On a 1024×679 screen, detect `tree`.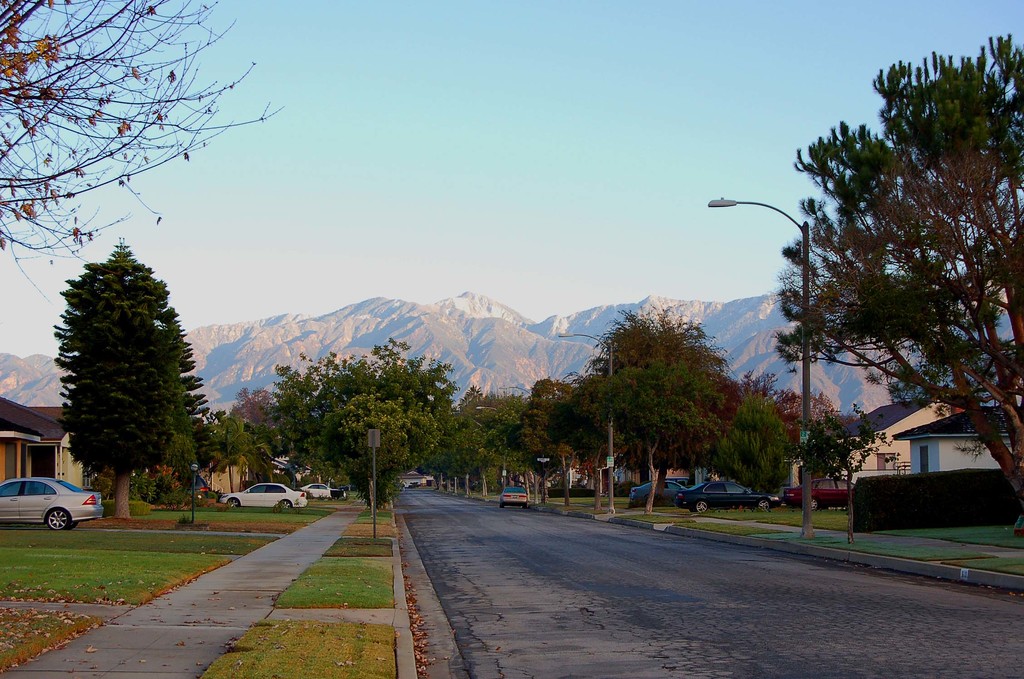
l=772, t=31, r=1023, b=544.
